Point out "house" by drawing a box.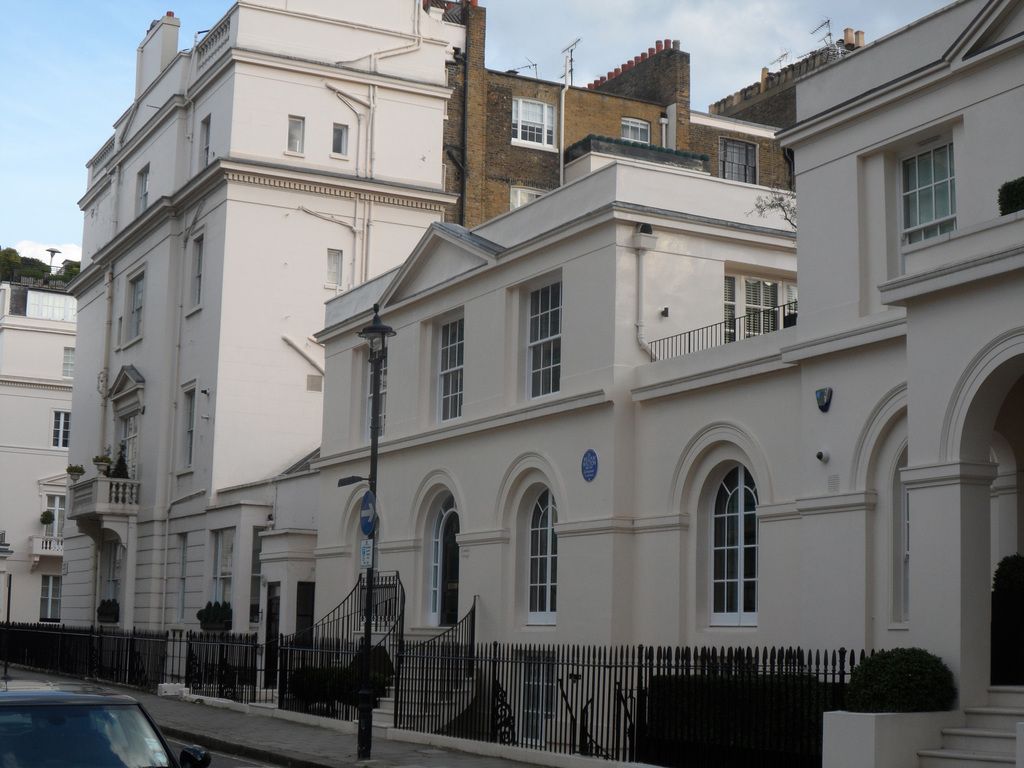
(634, 0, 1023, 767).
